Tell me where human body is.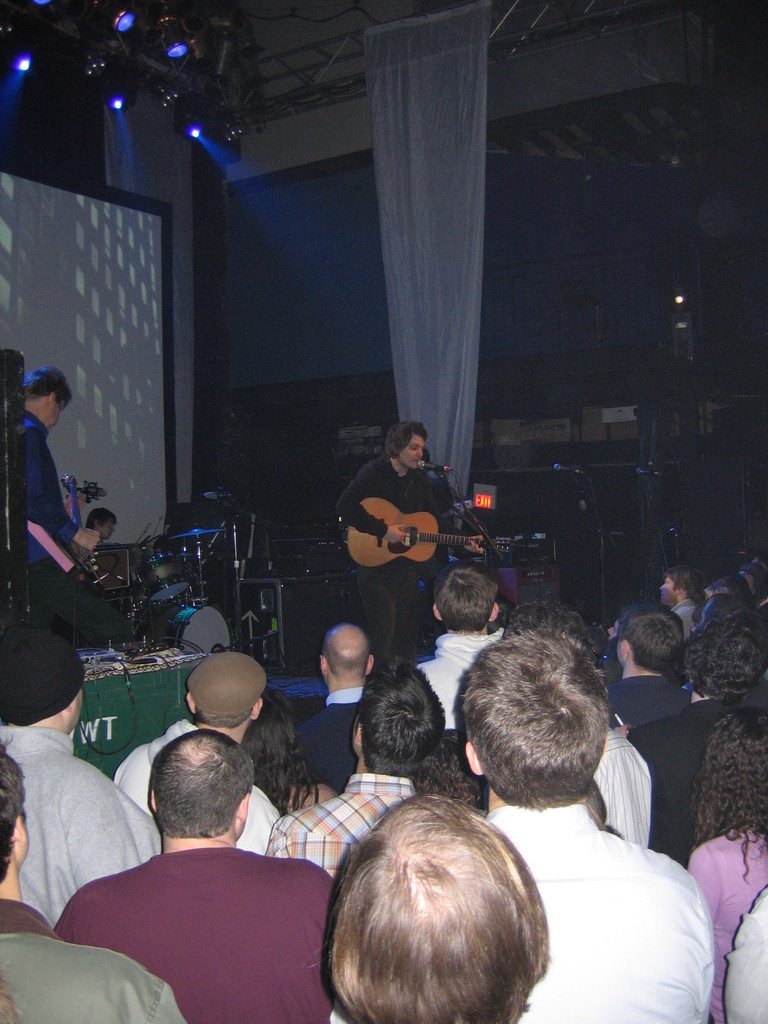
human body is at 325,431,464,659.
